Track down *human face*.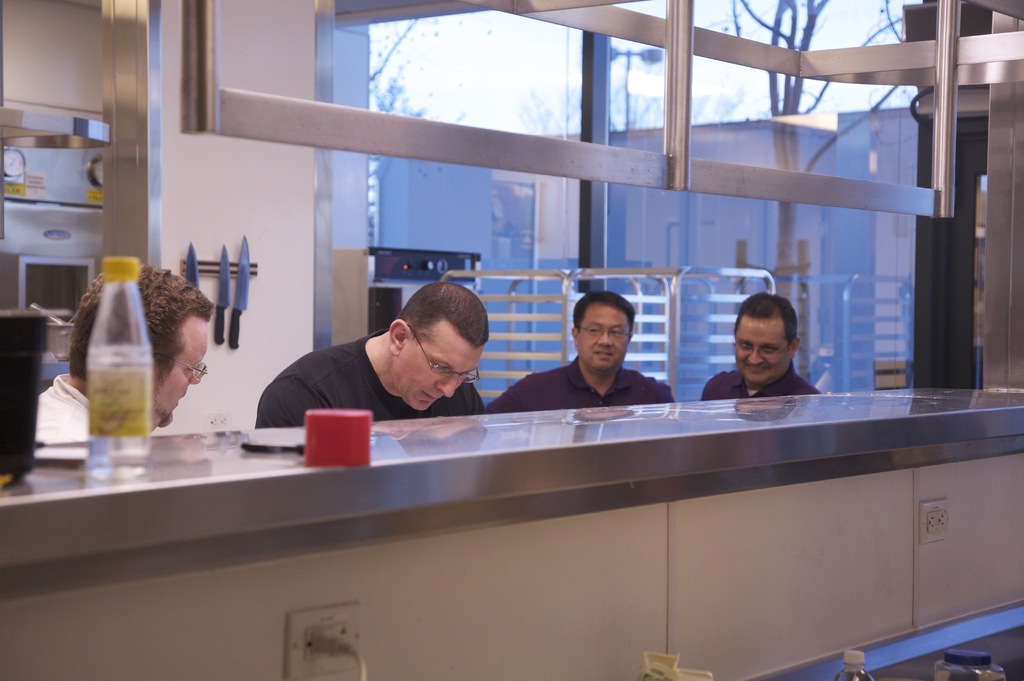
Tracked to bbox(396, 318, 485, 410).
